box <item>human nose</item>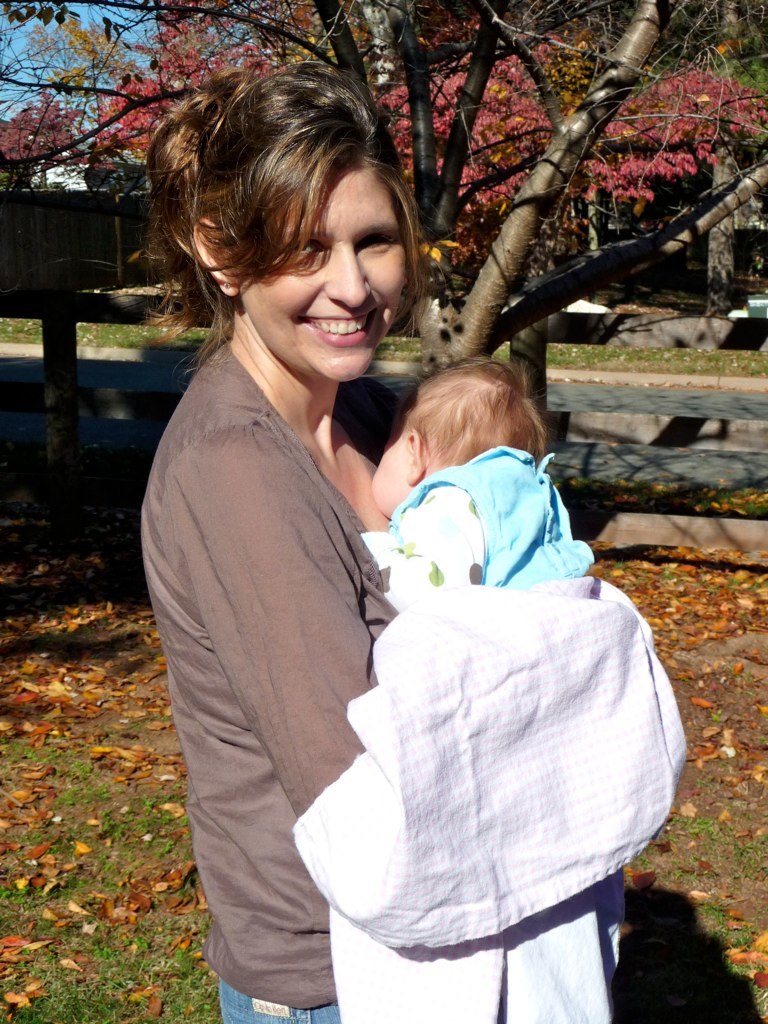
(left=319, top=244, right=373, bottom=316)
